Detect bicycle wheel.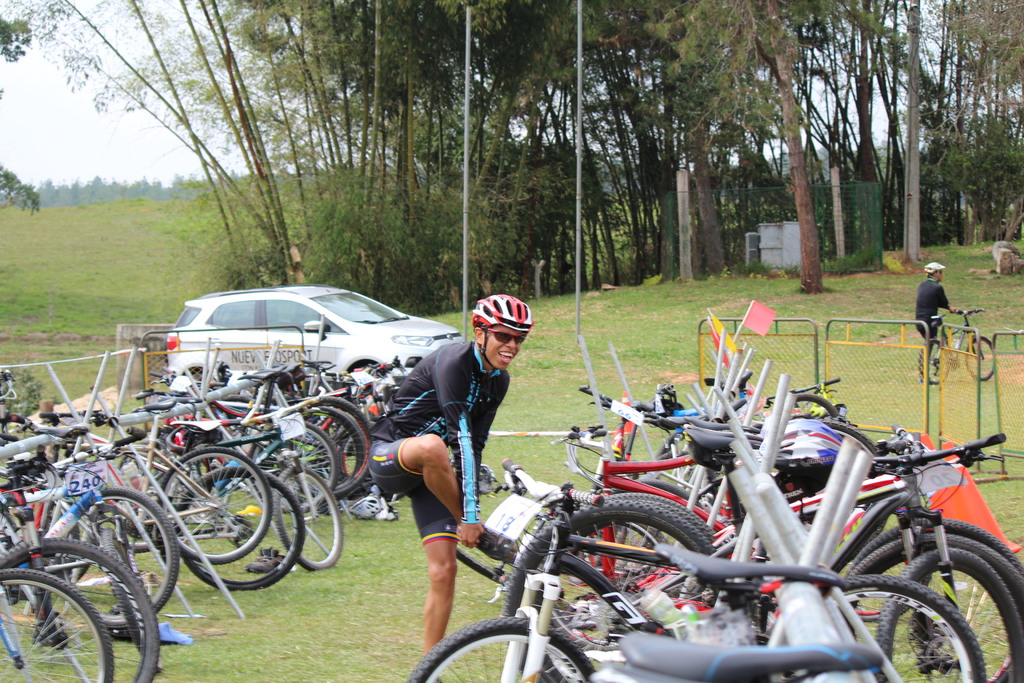
Detected at [x1=634, y1=475, x2=685, y2=498].
